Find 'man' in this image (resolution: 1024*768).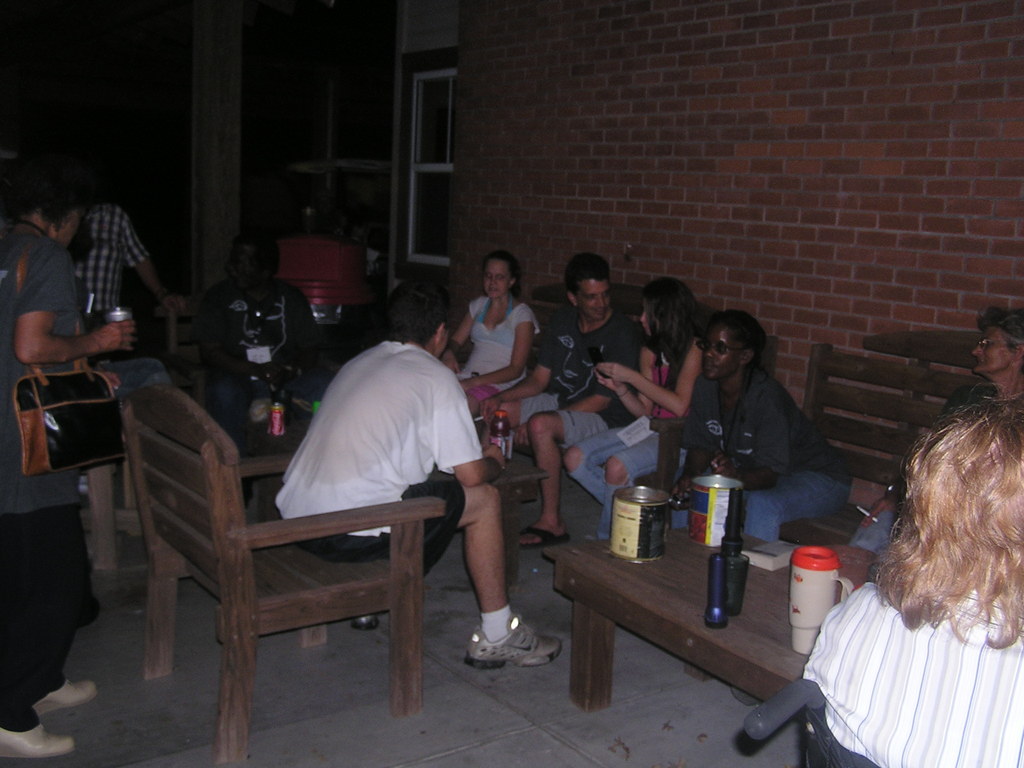
<bbox>62, 179, 179, 337</bbox>.
